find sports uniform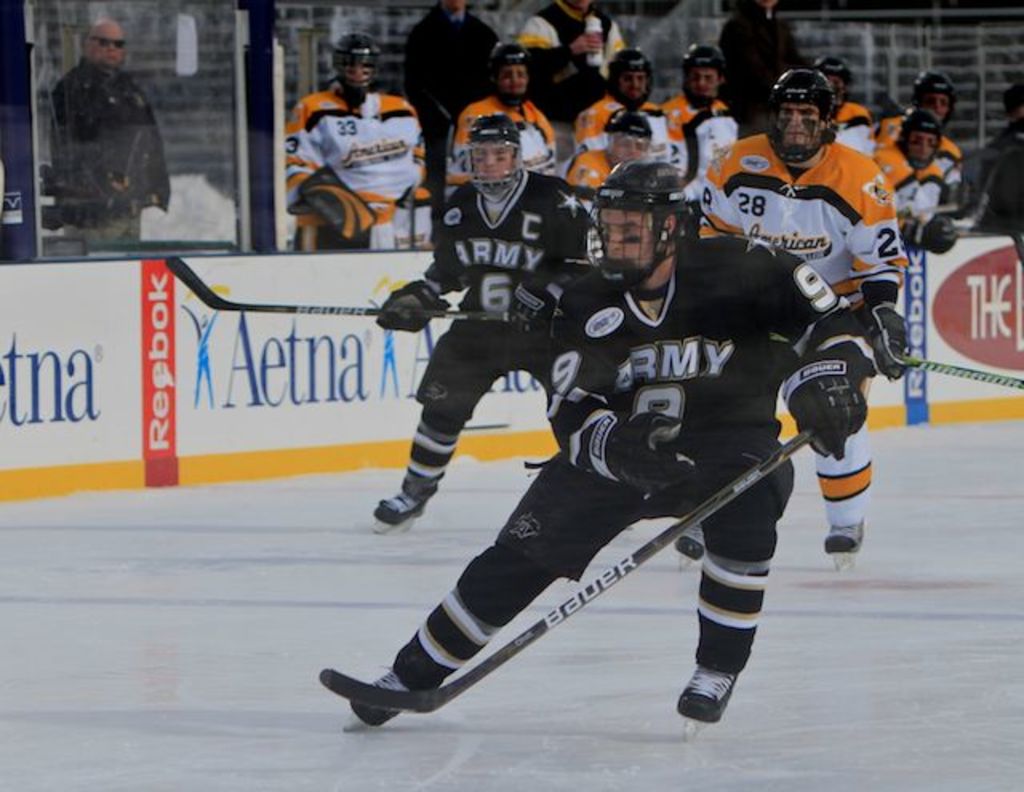
bbox=(442, 91, 565, 206)
